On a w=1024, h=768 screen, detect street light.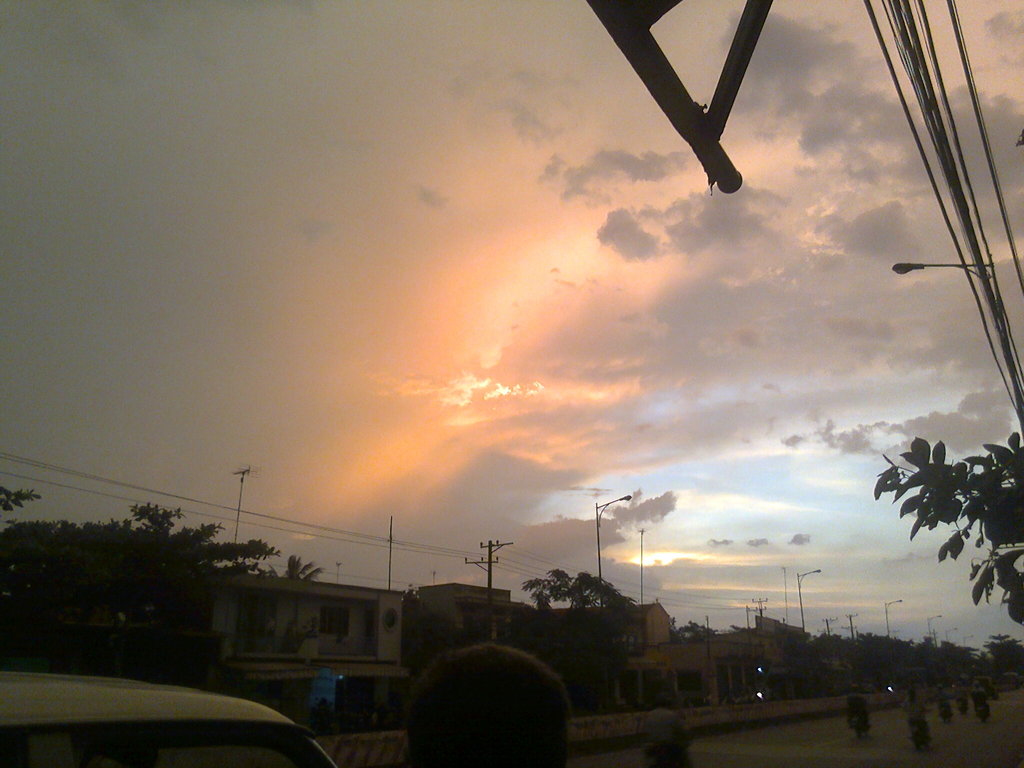
select_region(879, 594, 906, 643).
